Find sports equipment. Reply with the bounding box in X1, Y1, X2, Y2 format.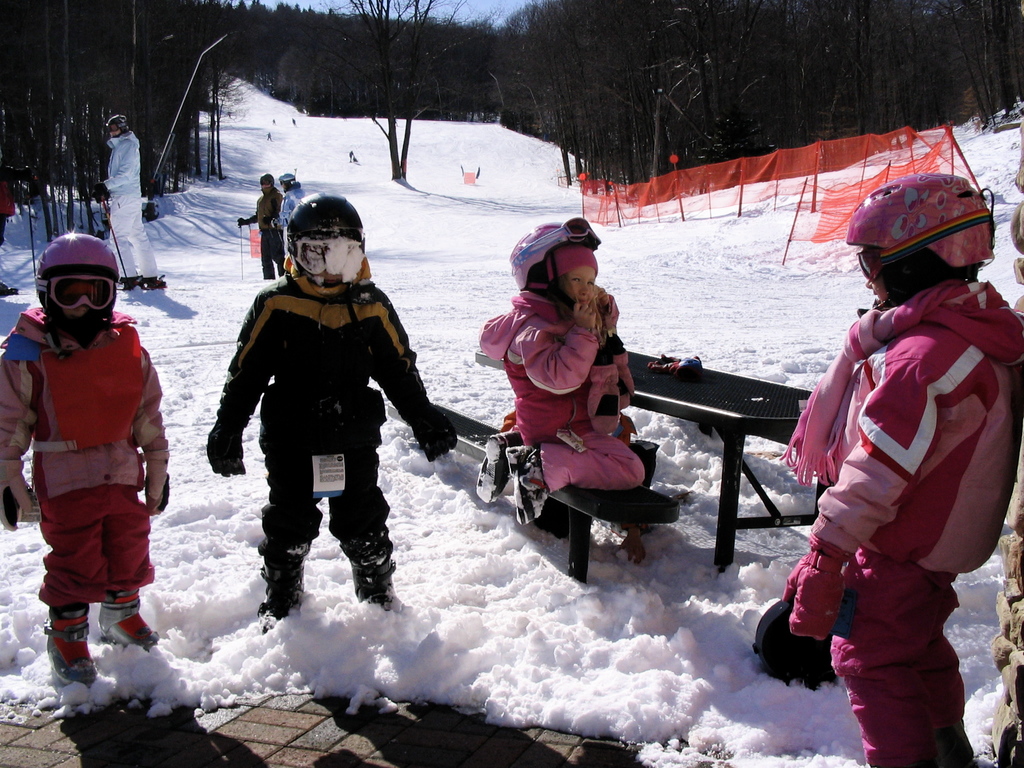
36, 232, 120, 358.
